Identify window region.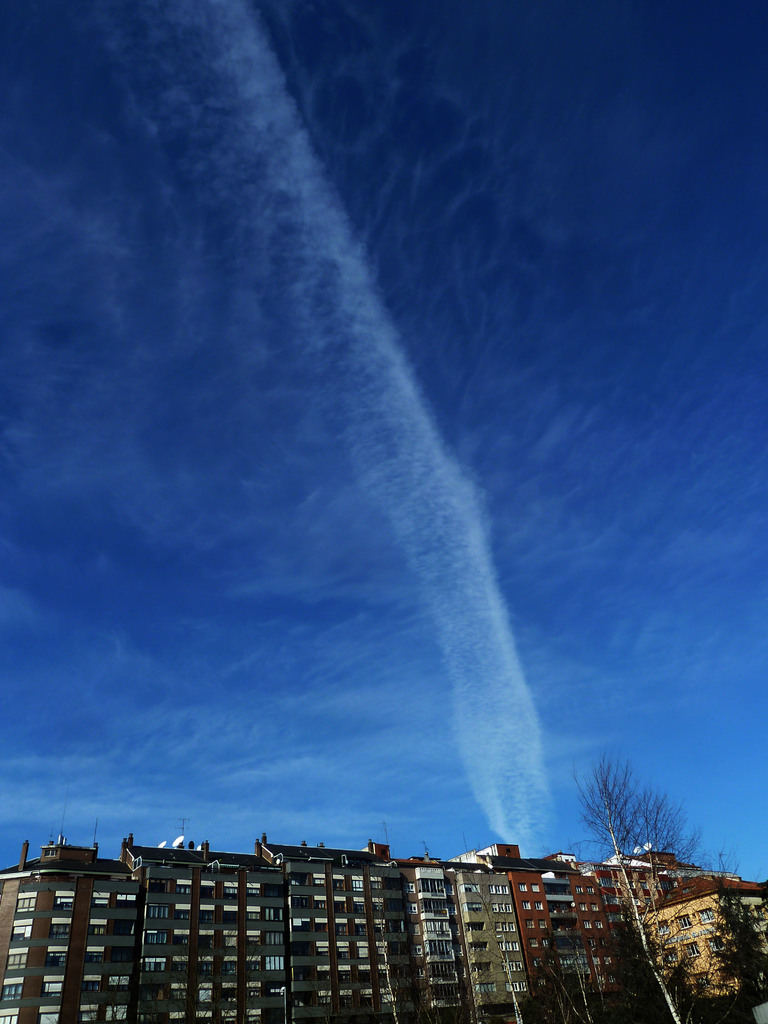
Region: x1=90, y1=892, x2=113, y2=908.
